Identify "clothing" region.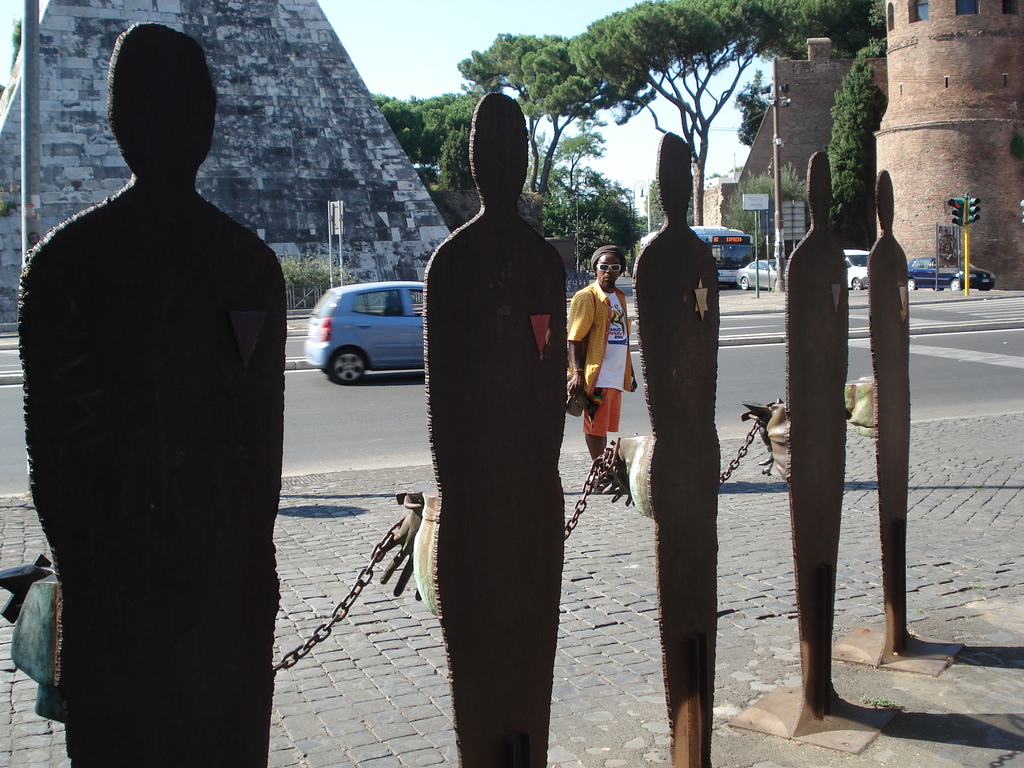
Region: crop(566, 281, 634, 445).
